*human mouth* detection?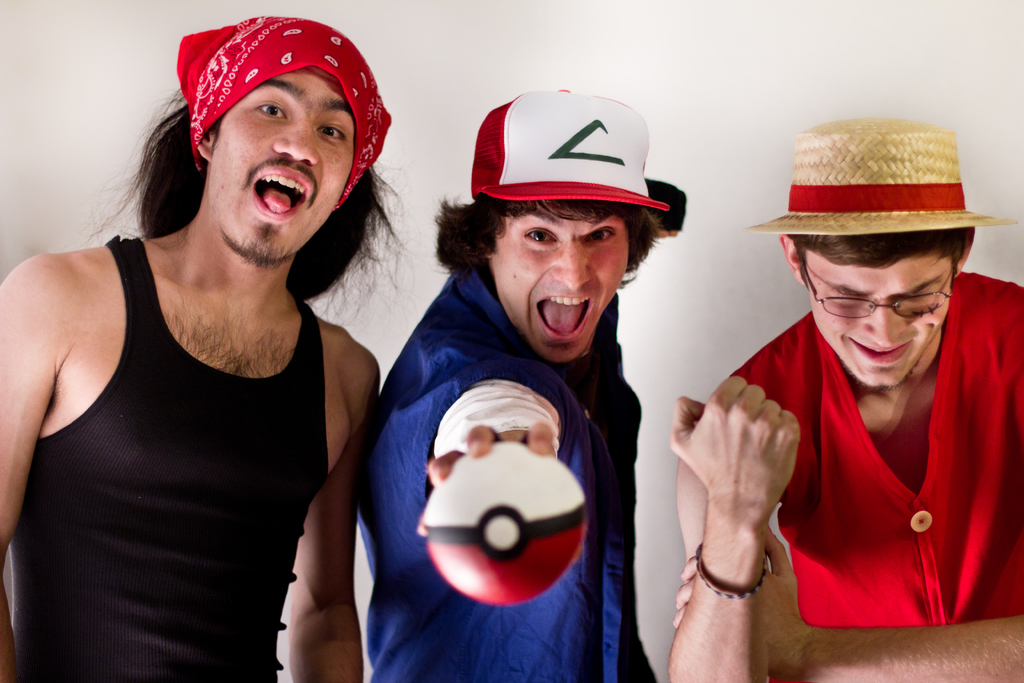
(x1=529, y1=288, x2=595, y2=340)
